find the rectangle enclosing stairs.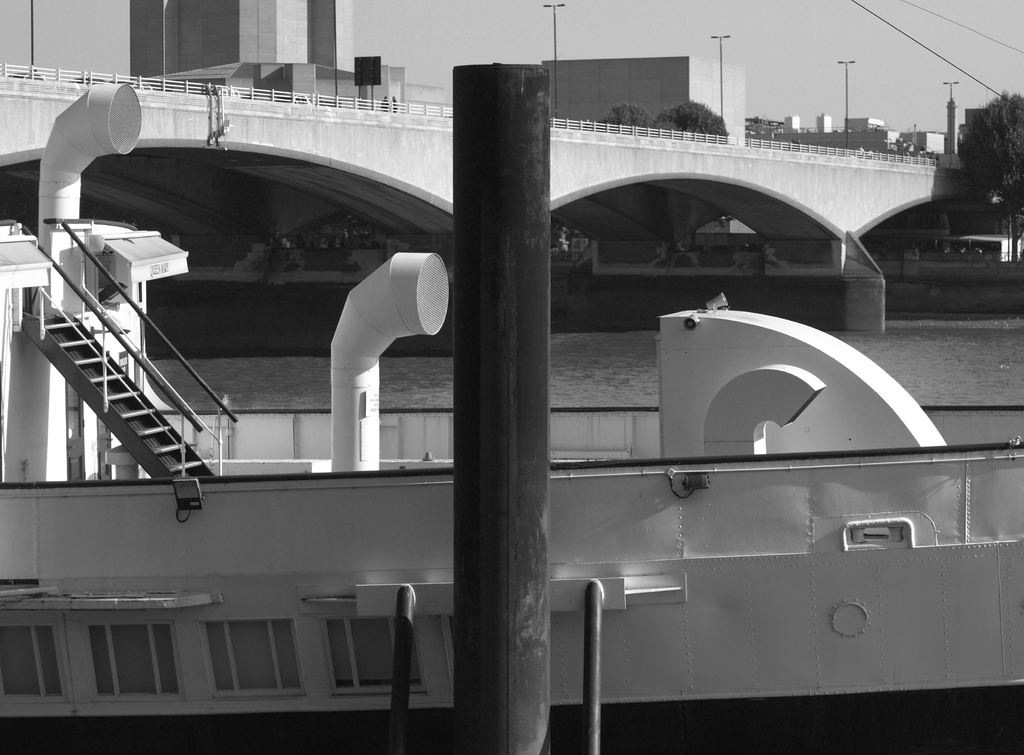
[left=47, top=320, right=202, bottom=479].
